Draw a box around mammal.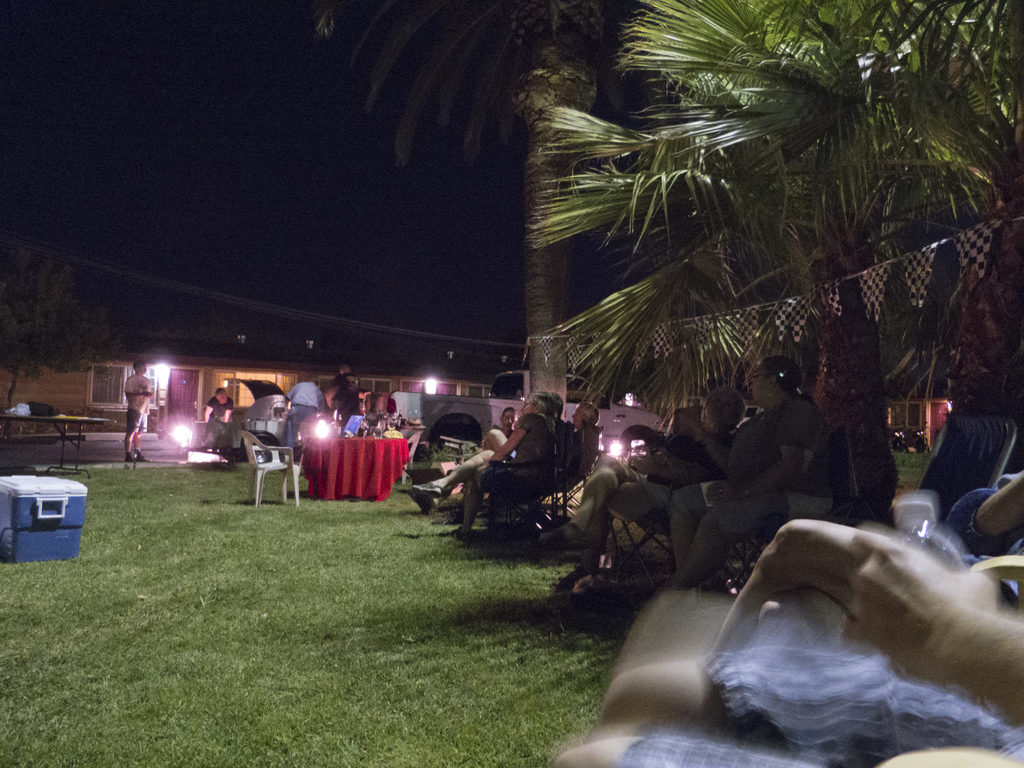
select_region(530, 387, 740, 594).
